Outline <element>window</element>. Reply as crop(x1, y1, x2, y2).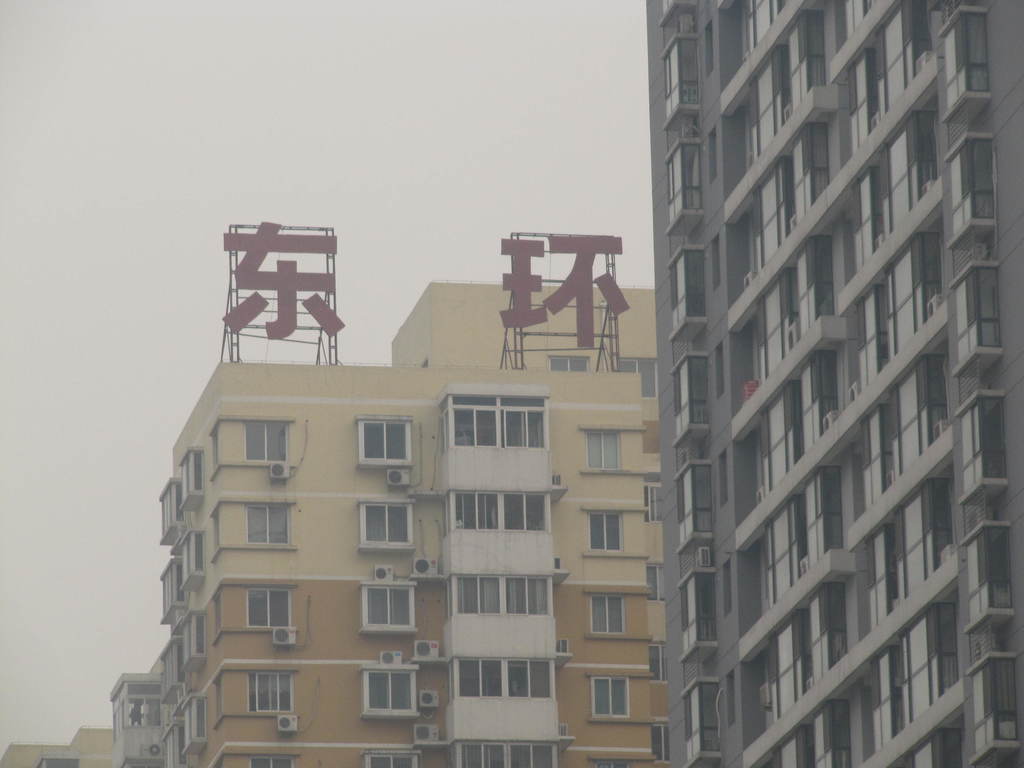
crop(592, 678, 628, 718).
